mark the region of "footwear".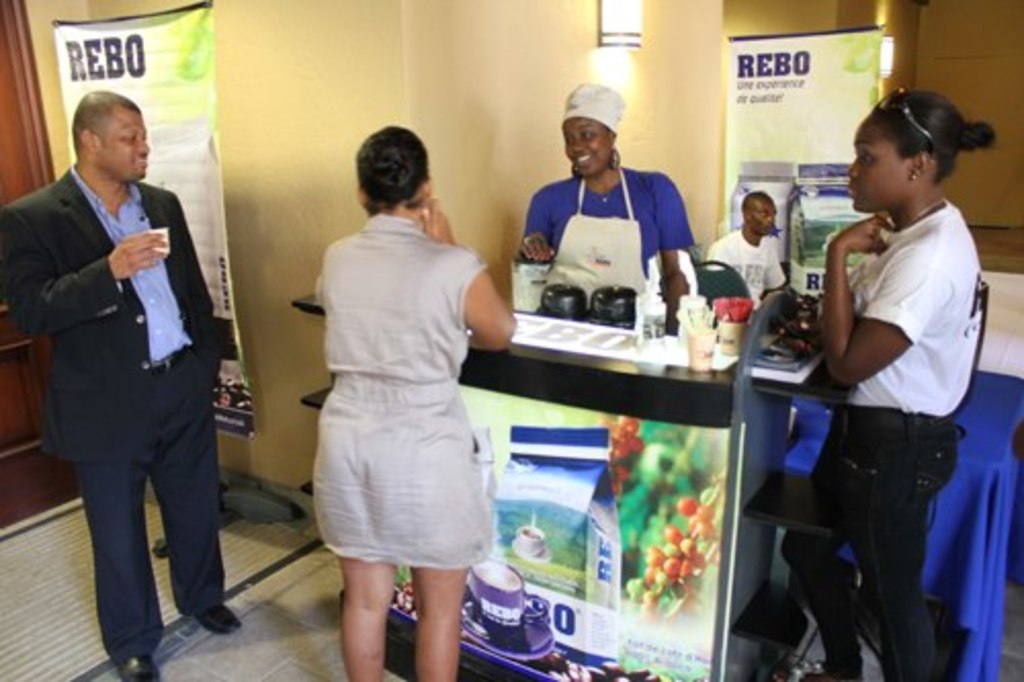
Region: 188, 602, 238, 633.
